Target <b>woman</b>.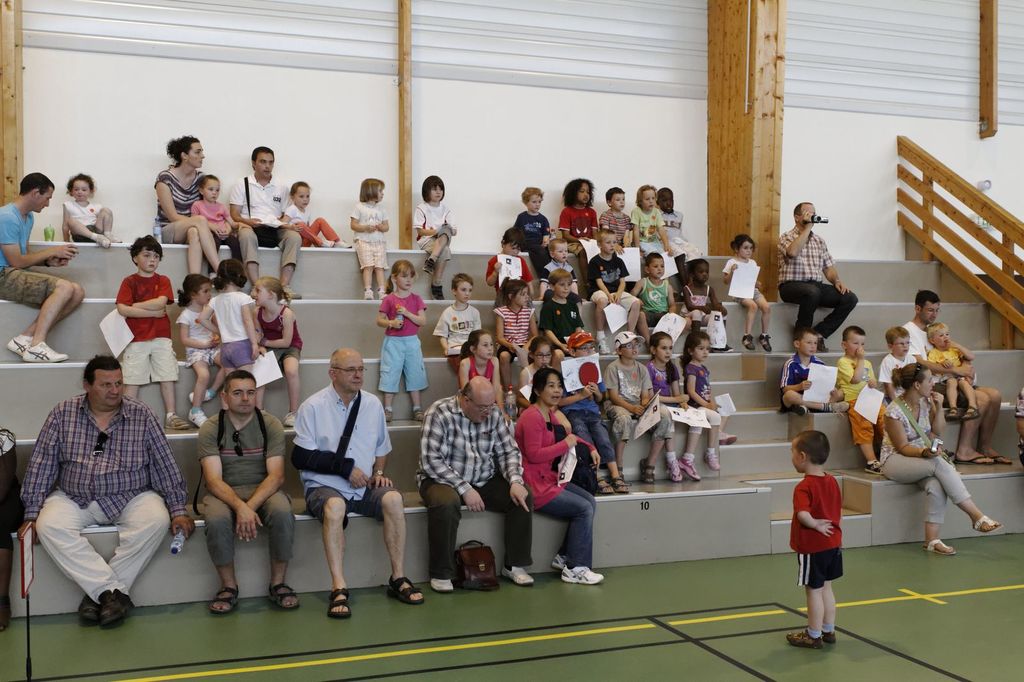
Target region: [x1=884, y1=351, x2=986, y2=574].
